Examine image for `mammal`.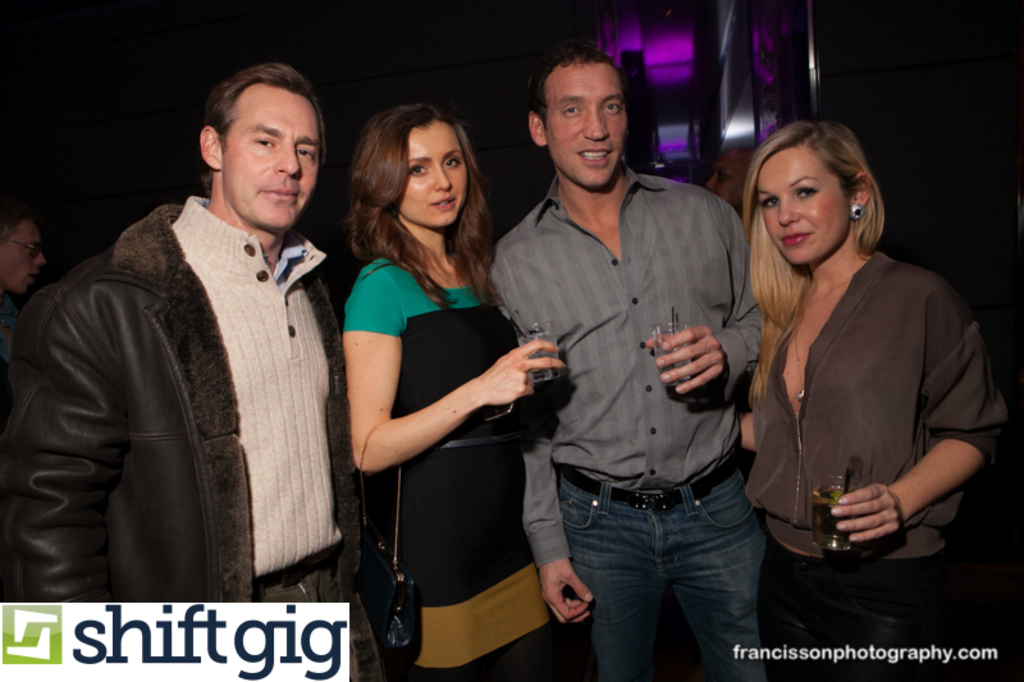
Examination result: rect(707, 146, 762, 214).
